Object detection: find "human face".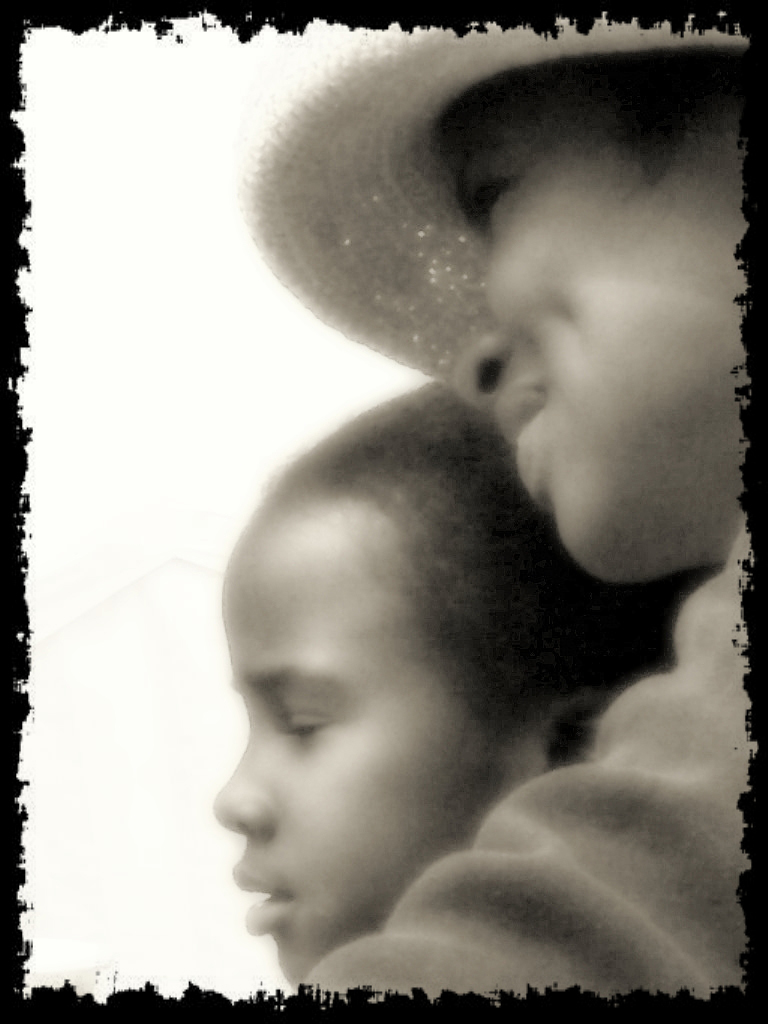
{"left": 210, "top": 559, "right": 532, "bottom": 983}.
